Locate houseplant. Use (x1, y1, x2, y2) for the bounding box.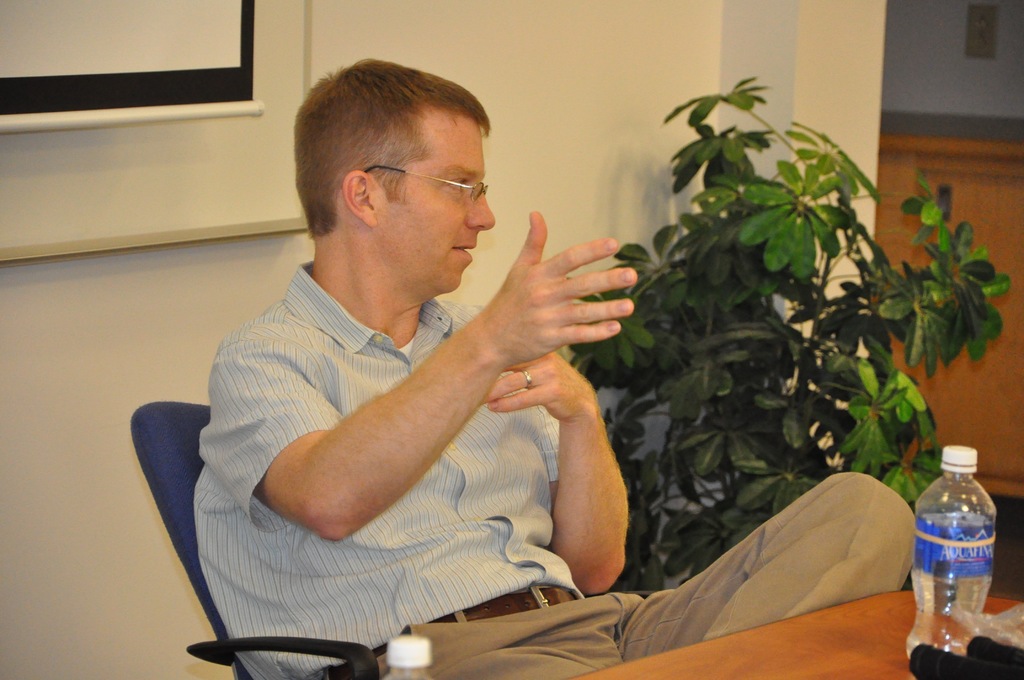
(566, 68, 1012, 595).
